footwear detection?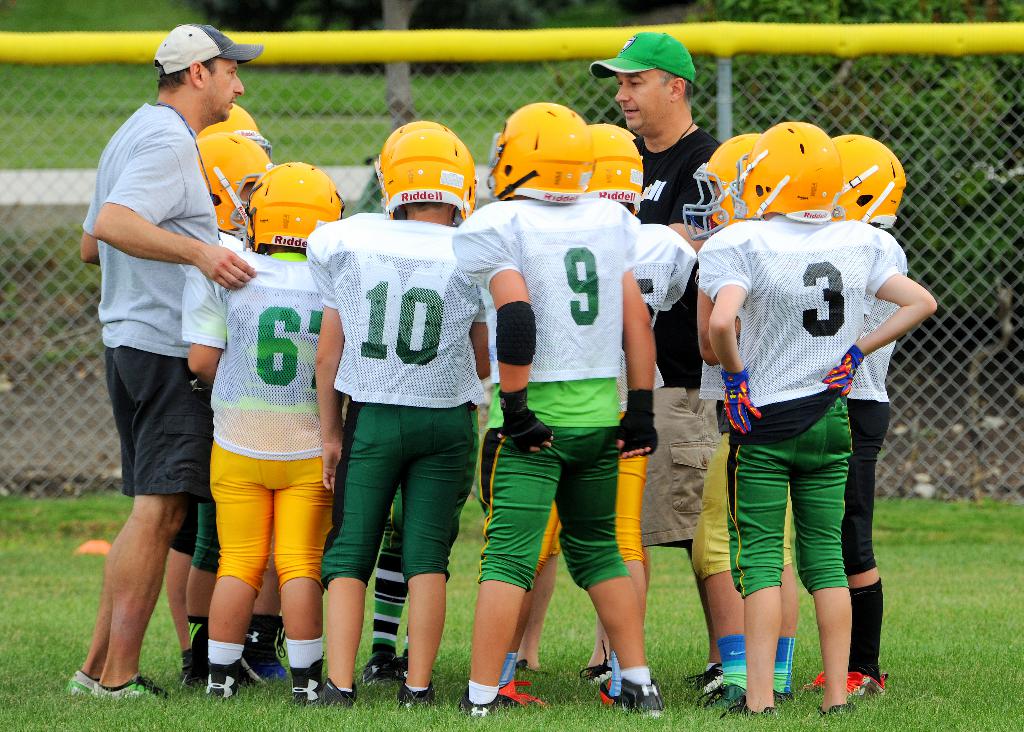
286,659,318,717
